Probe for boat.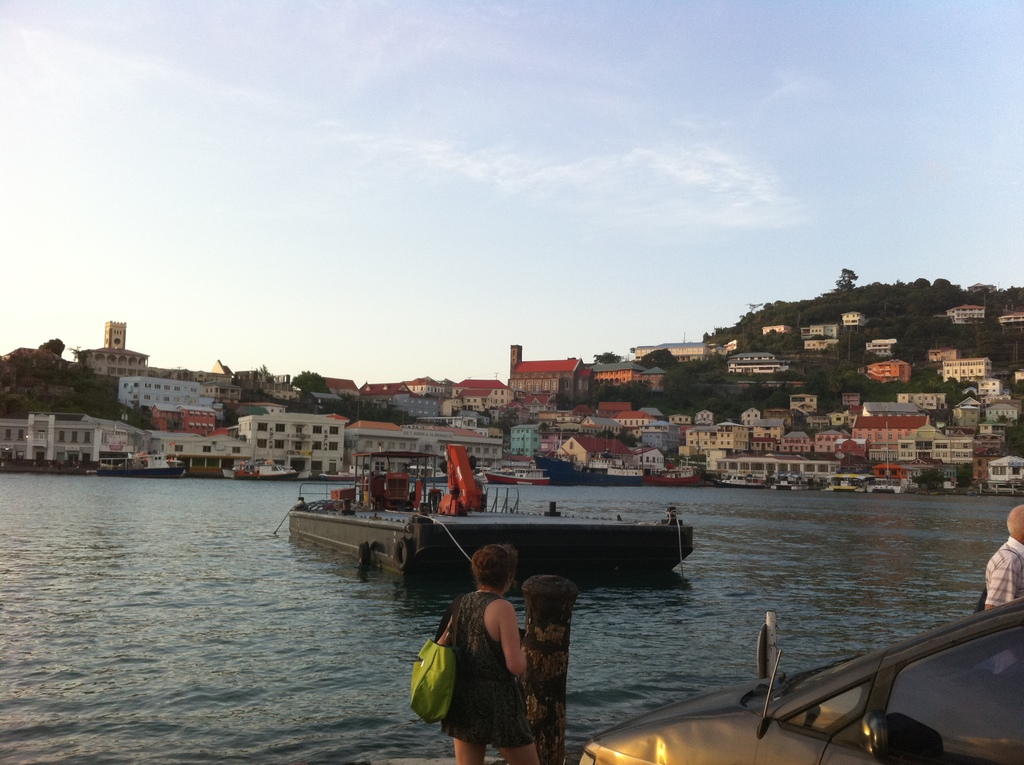
Probe result: [95,448,188,476].
